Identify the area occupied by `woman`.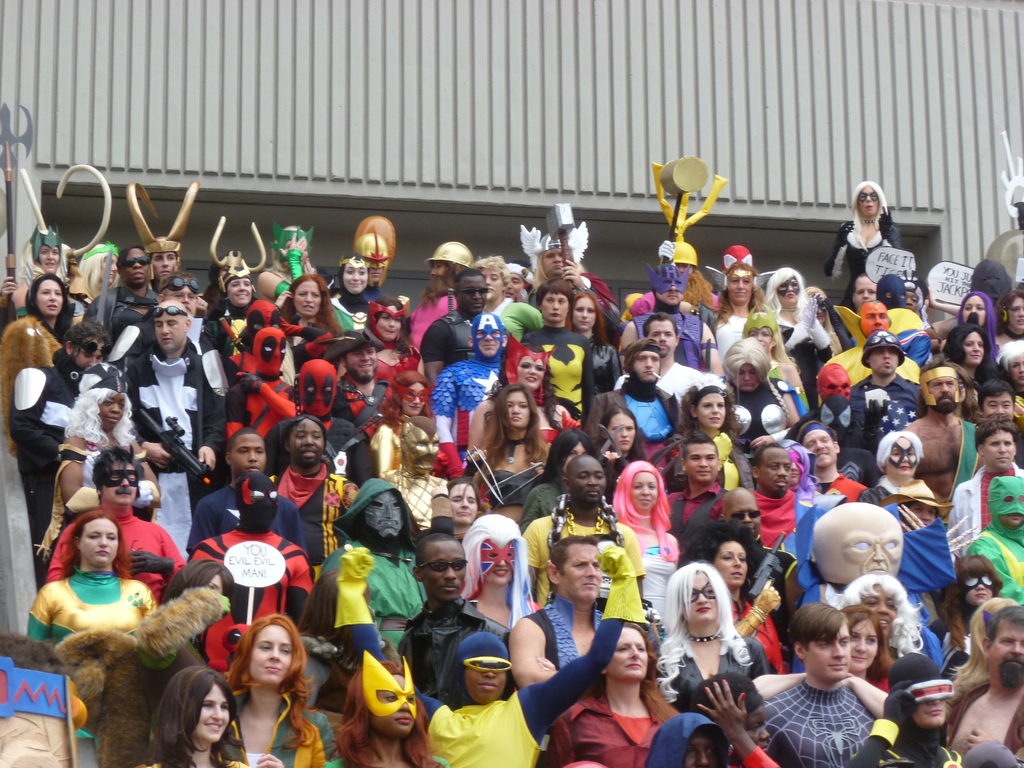
Area: [x1=465, y1=385, x2=552, y2=515].
